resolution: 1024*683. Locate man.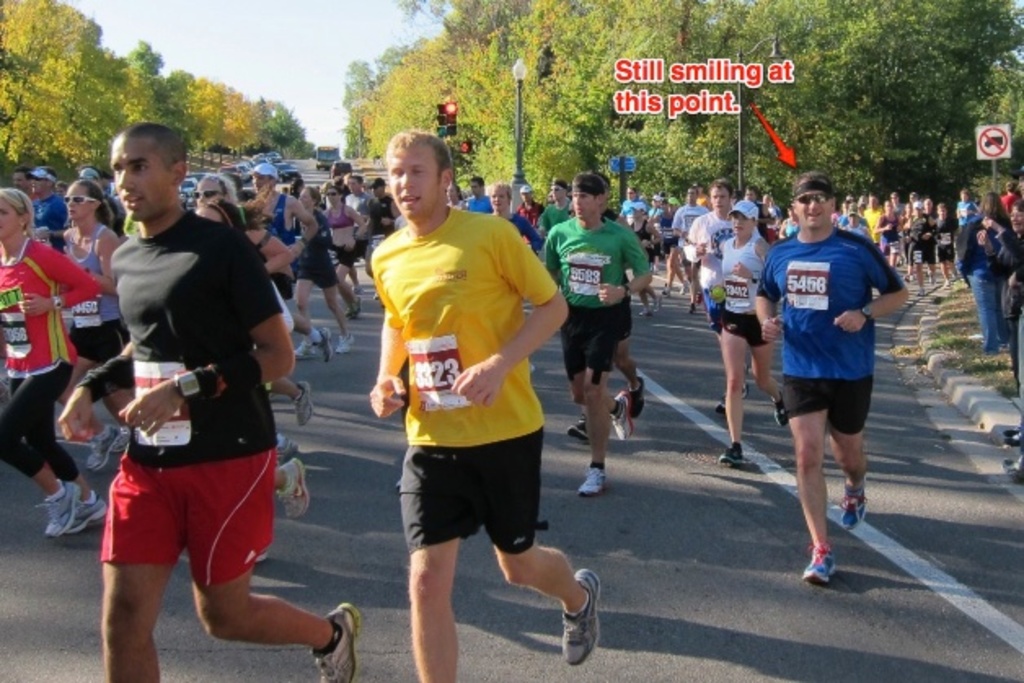
618, 187, 721, 399.
